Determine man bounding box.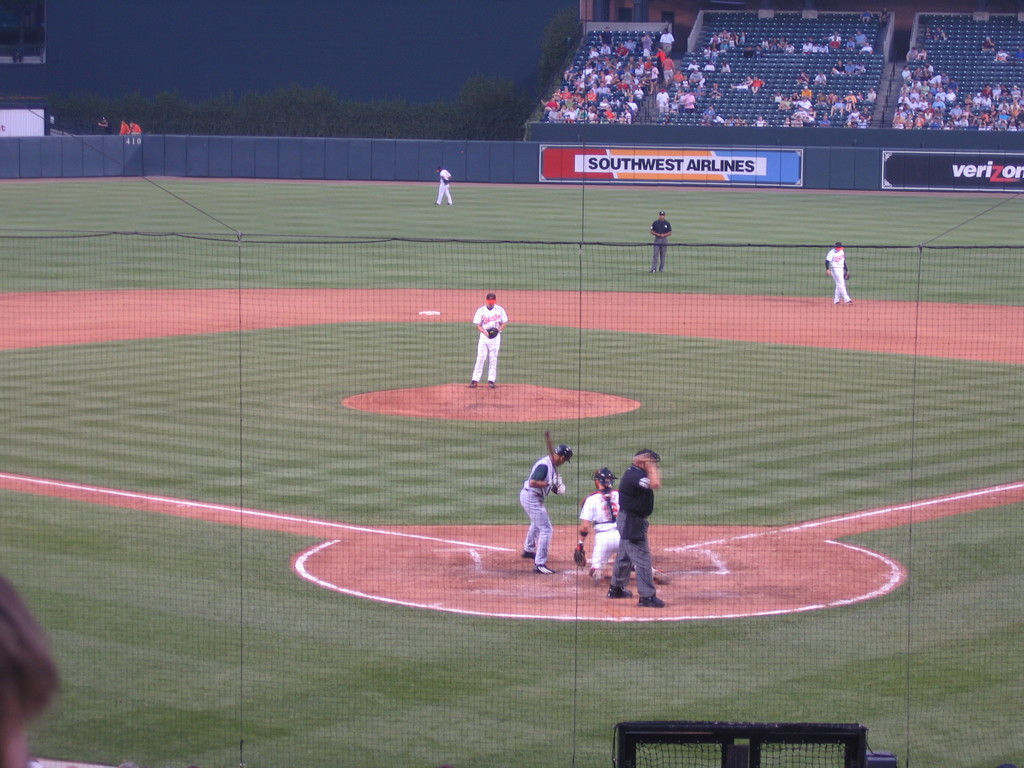
Determined: <box>860,8,874,25</box>.
